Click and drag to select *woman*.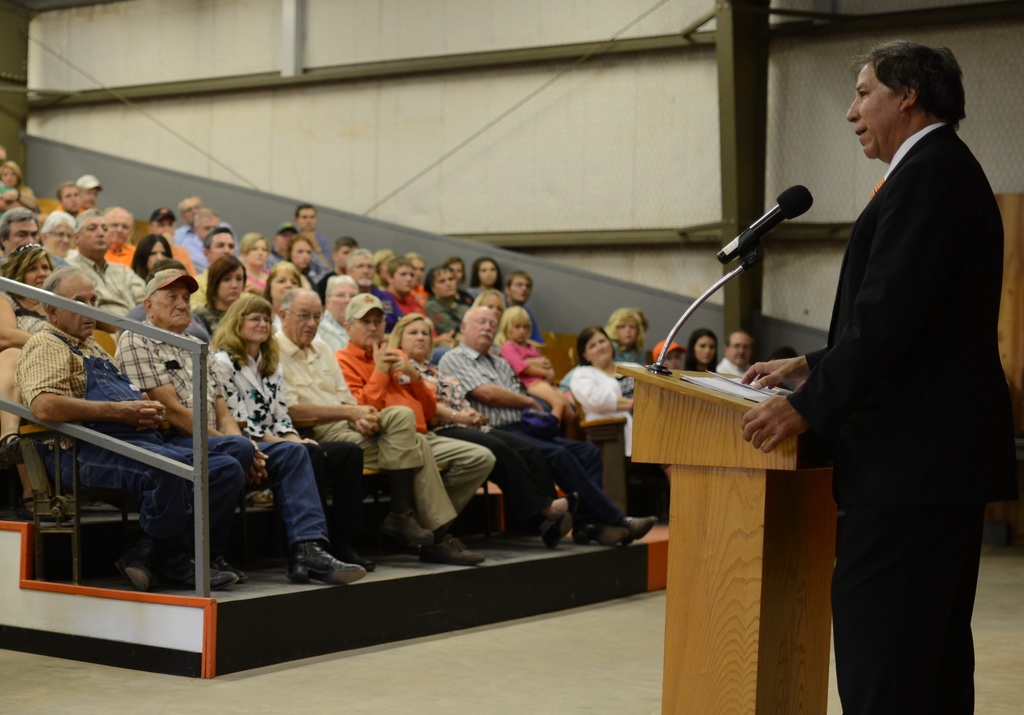
Selection: (209,297,366,586).
